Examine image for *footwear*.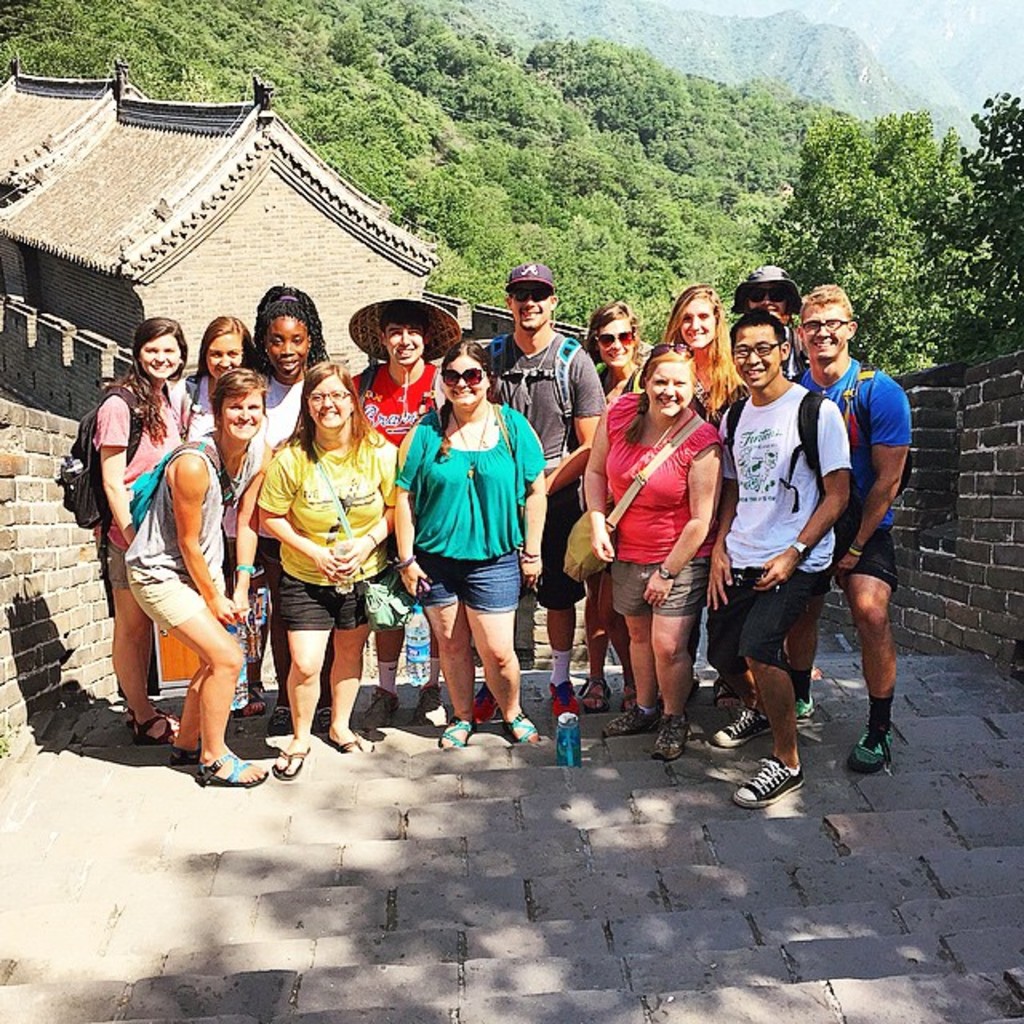
Examination result: pyautogui.locateOnScreen(269, 698, 286, 739).
